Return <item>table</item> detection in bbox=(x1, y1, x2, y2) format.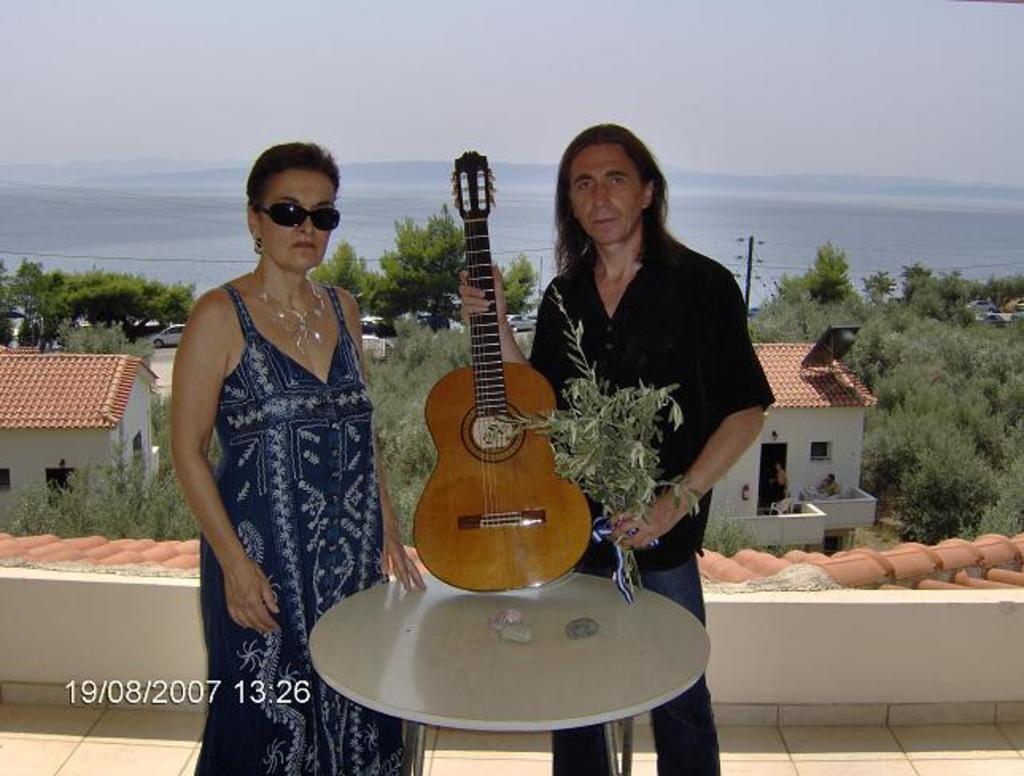
bbox=(262, 526, 757, 768).
